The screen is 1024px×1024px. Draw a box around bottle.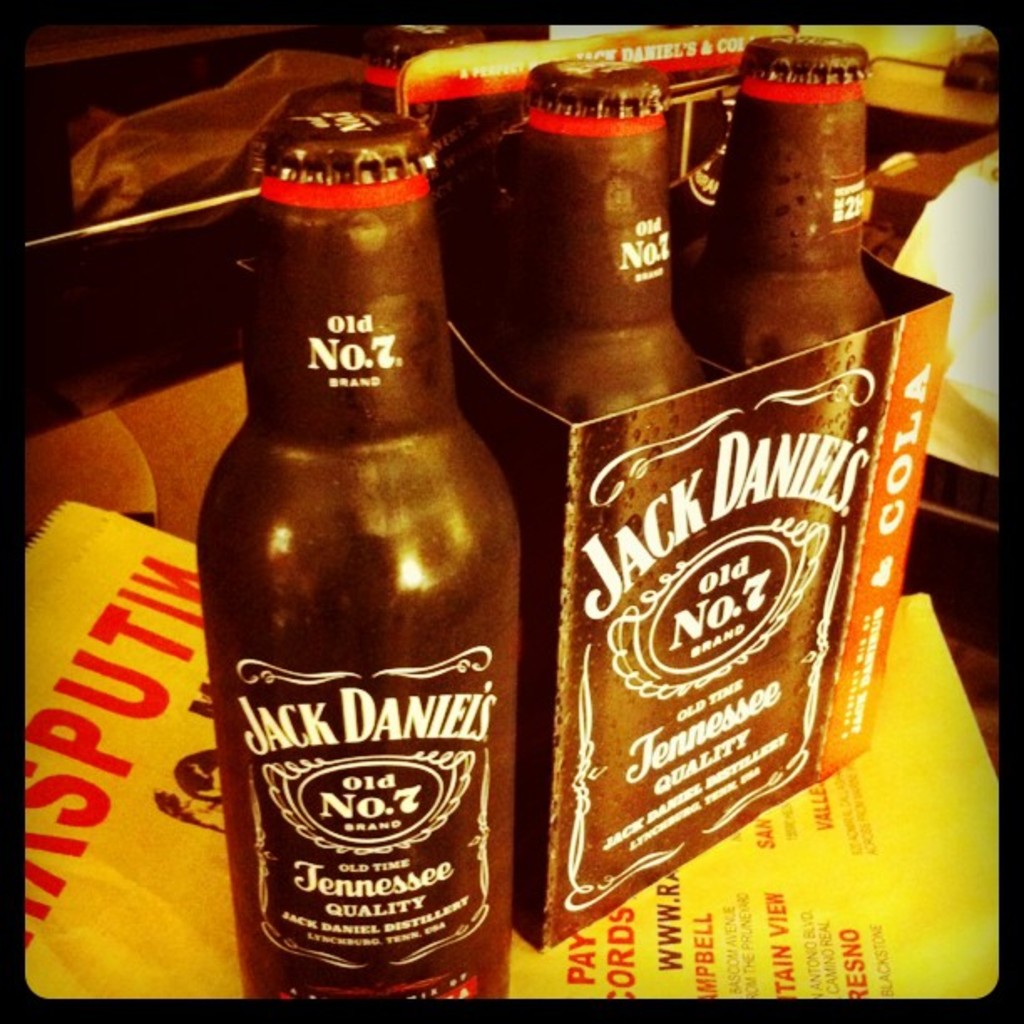
458:67:704:438.
